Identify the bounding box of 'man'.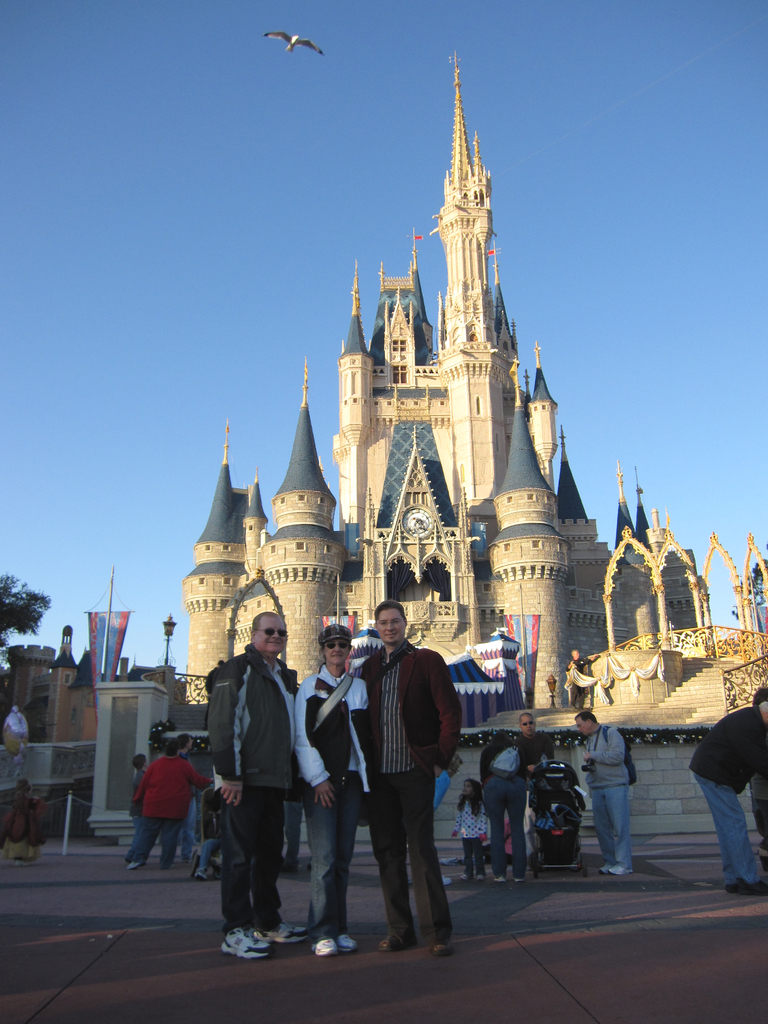
pyautogui.locateOnScreen(202, 612, 300, 958).
